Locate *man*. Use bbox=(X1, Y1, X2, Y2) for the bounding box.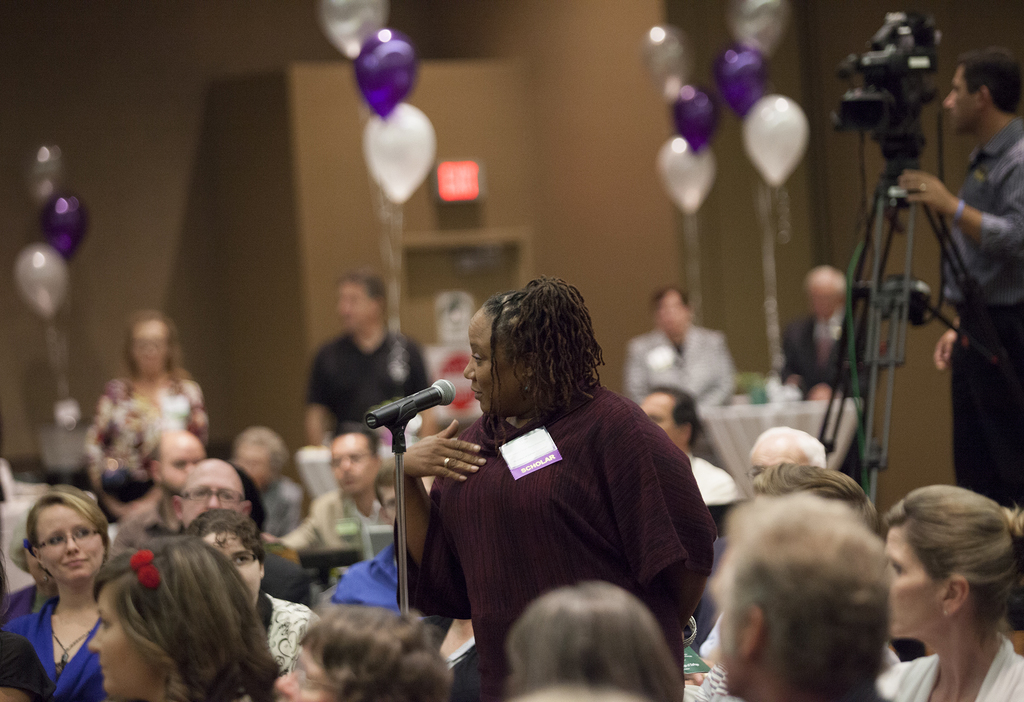
bbox=(330, 468, 475, 665).
